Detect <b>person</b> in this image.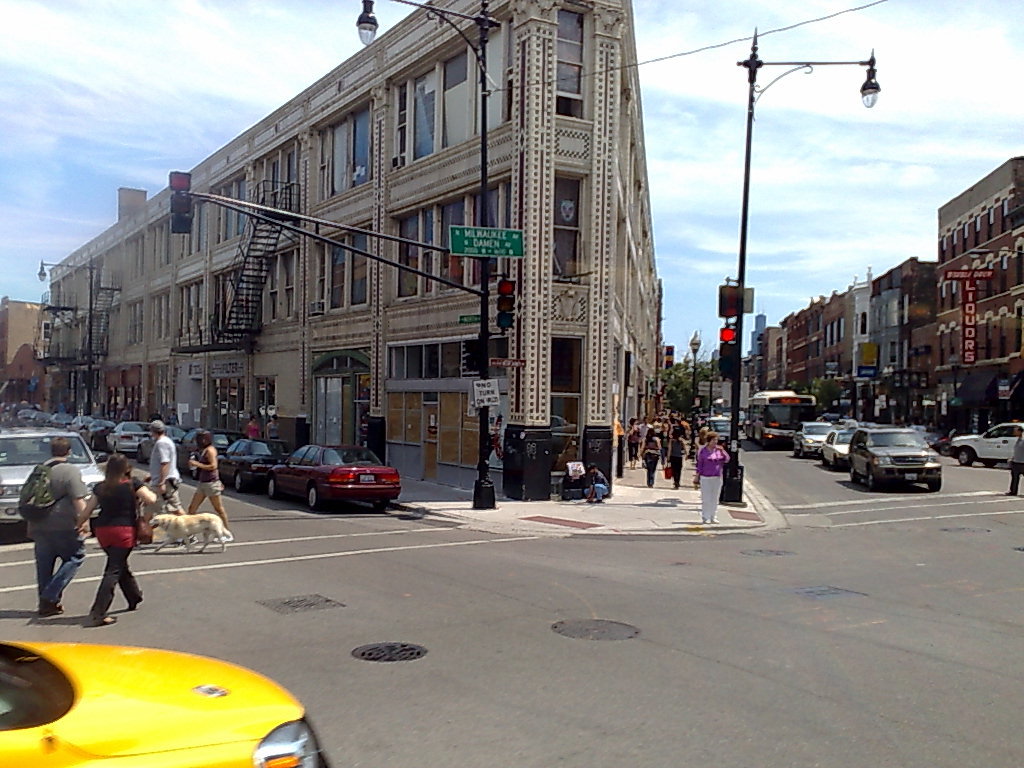
Detection: detection(663, 415, 692, 488).
